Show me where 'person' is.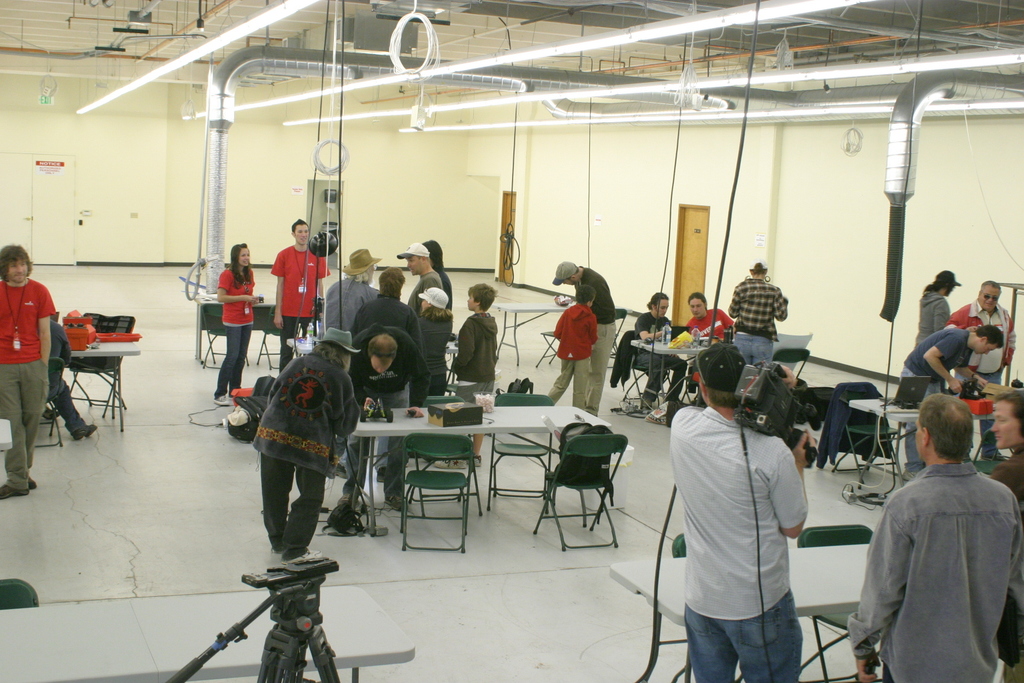
'person' is at (x1=340, y1=323, x2=432, y2=514).
